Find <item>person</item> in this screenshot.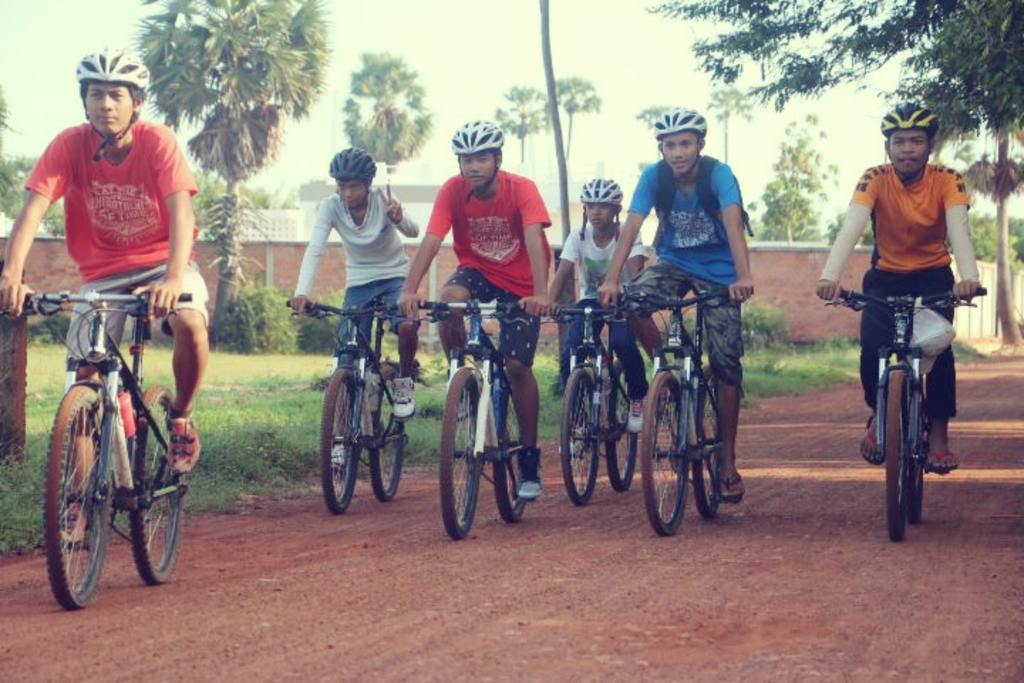
The bounding box for <item>person</item> is locate(598, 113, 753, 494).
